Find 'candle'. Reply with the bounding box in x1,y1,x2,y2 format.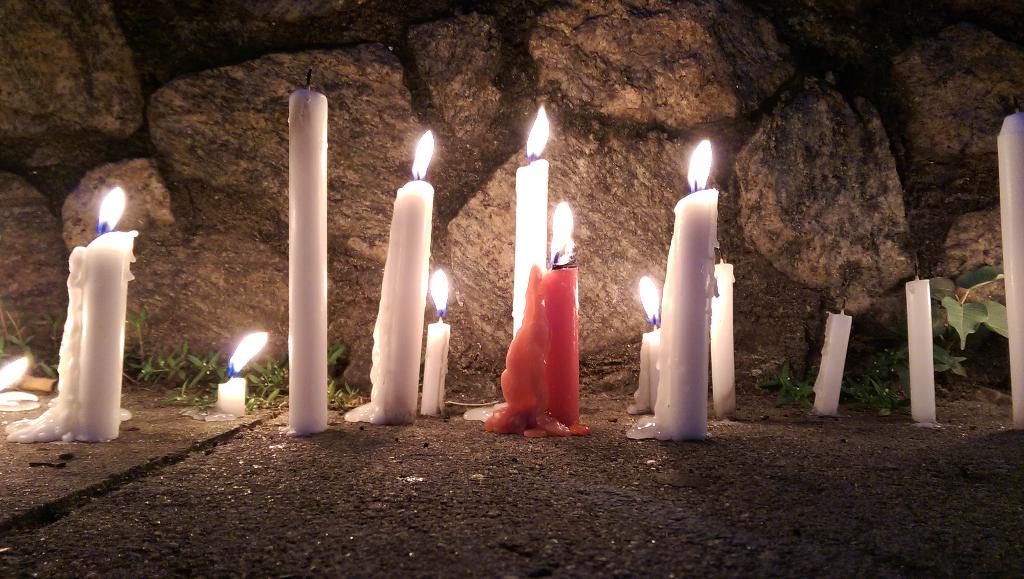
212,333,275,412.
